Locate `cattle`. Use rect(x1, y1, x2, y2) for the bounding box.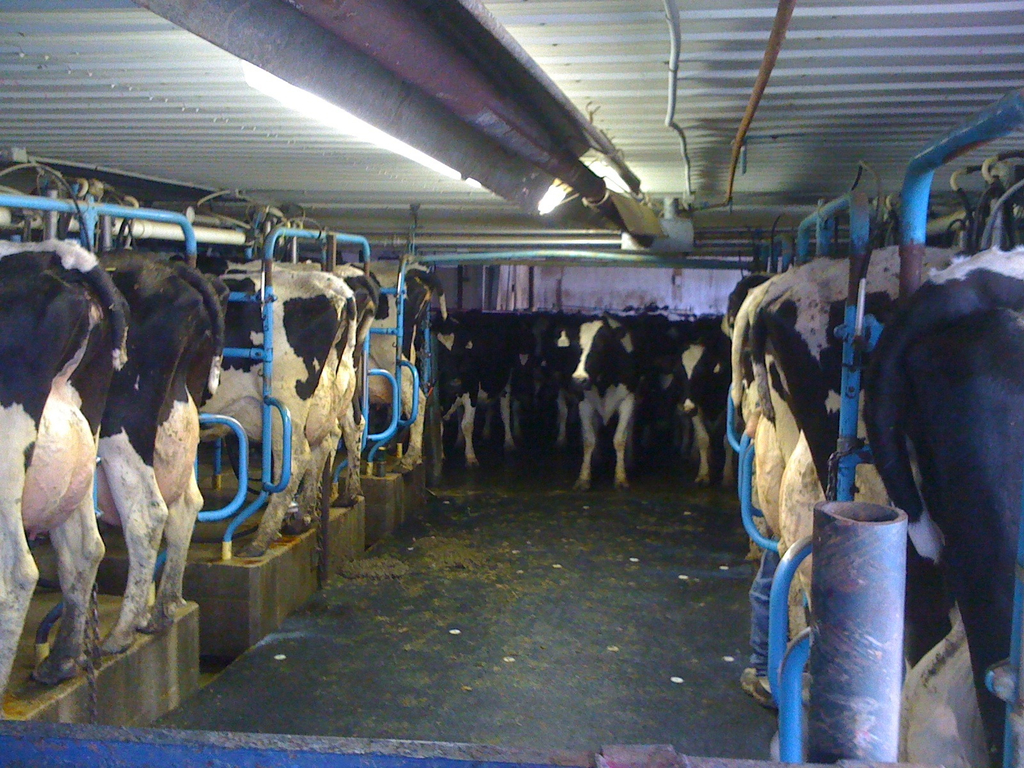
rect(557, 321, 639, 488).
